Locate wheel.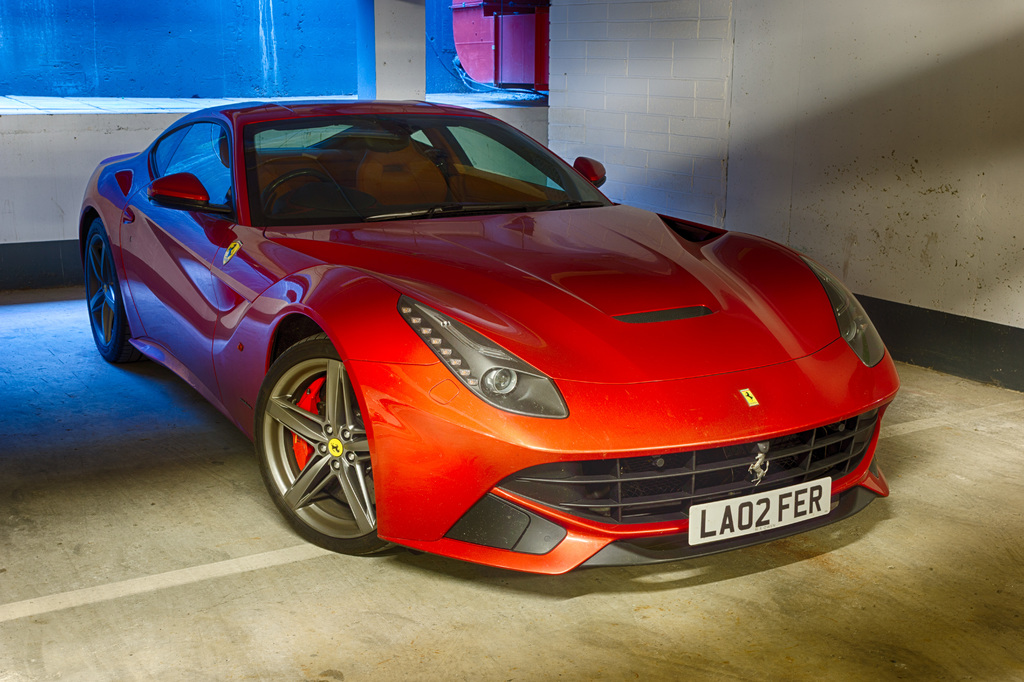
Bounding box: {"left": 260, "top": 165, "right": 336, "bottom": 202}.
